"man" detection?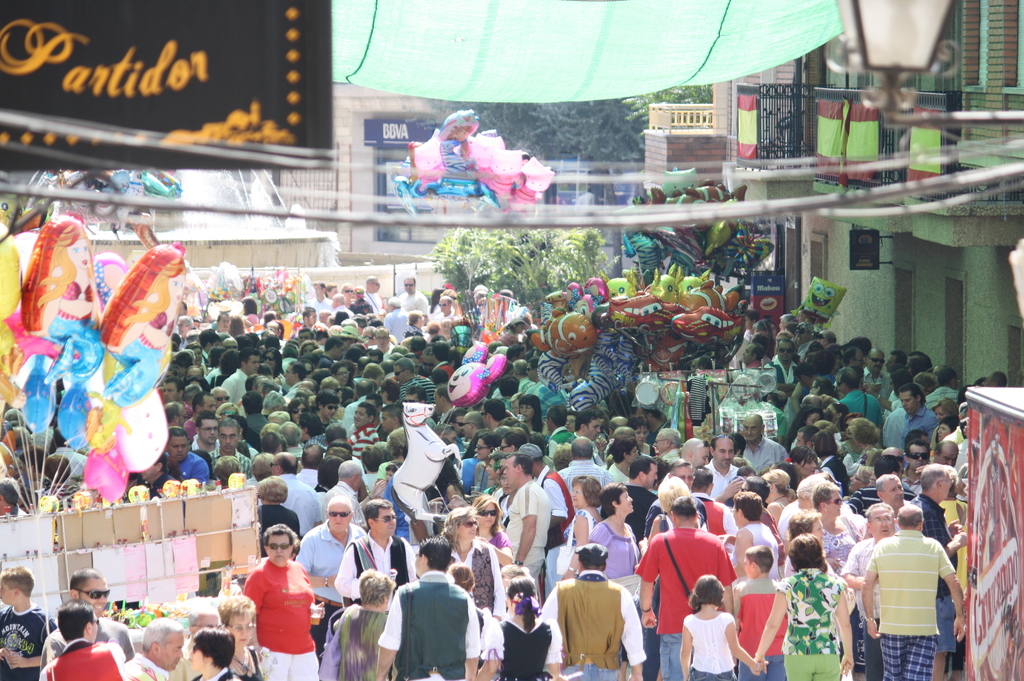
box=[740, 412, 792, 475]
